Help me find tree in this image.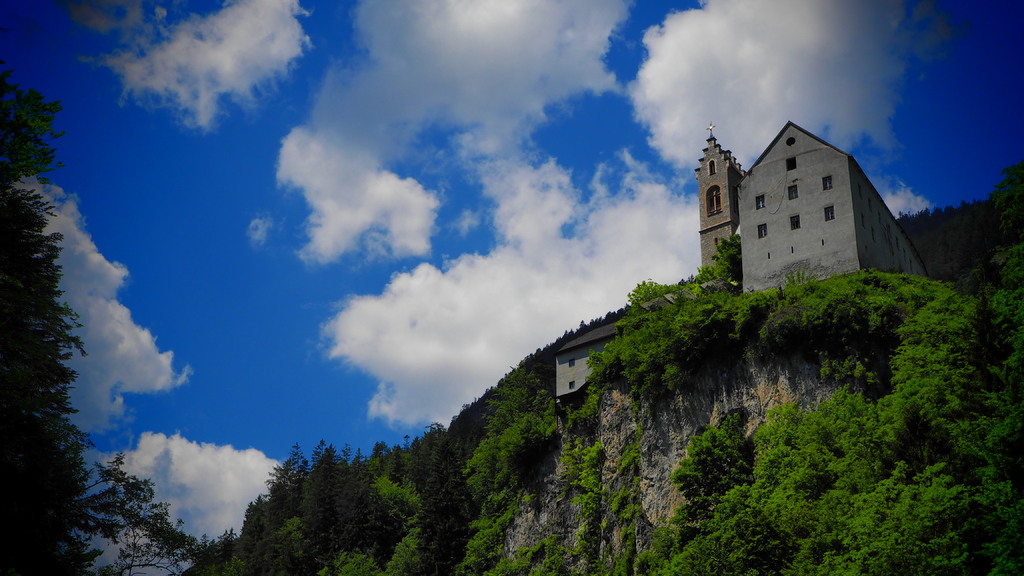
Found it: select_region(79, 456, 202, 575).
